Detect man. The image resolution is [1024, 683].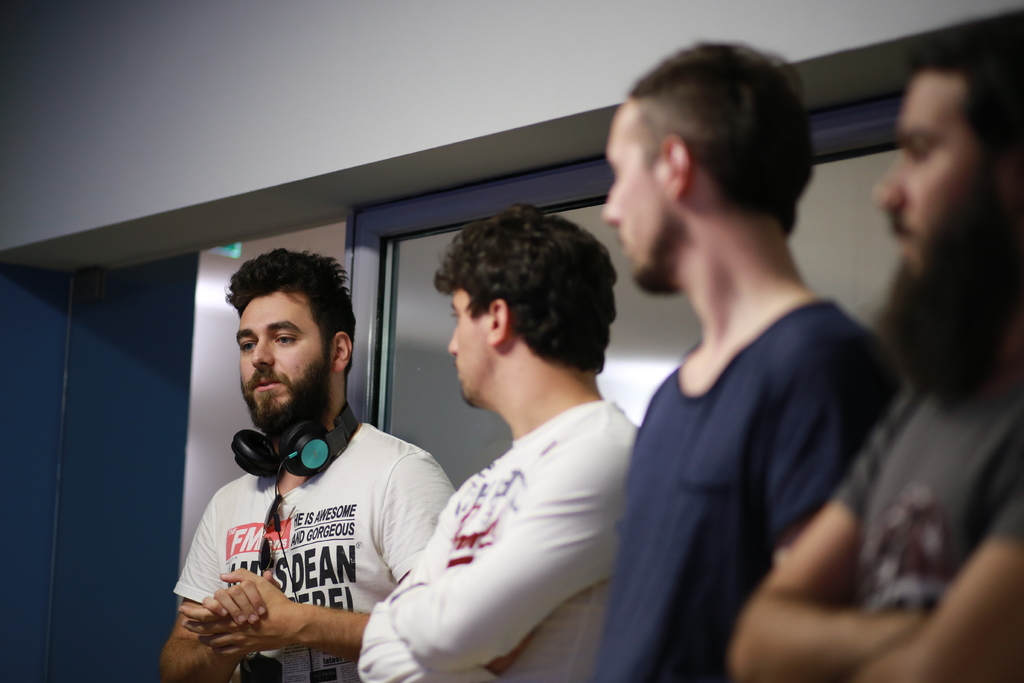
[352,197,639,677].
